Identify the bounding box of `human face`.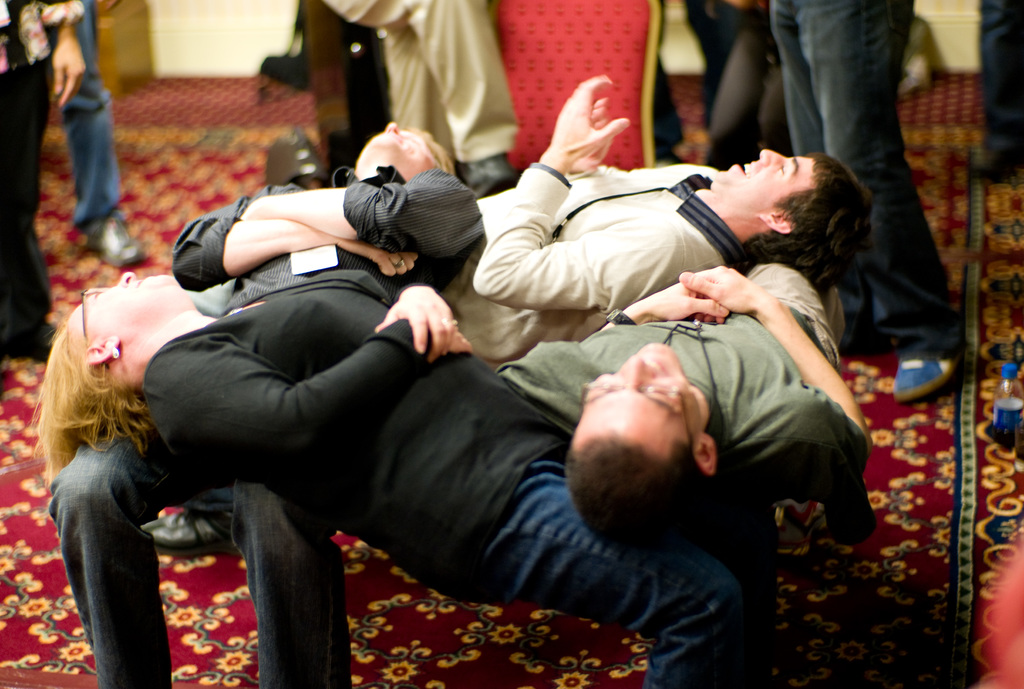
left=351, top=113, right=434, bottom=168.
